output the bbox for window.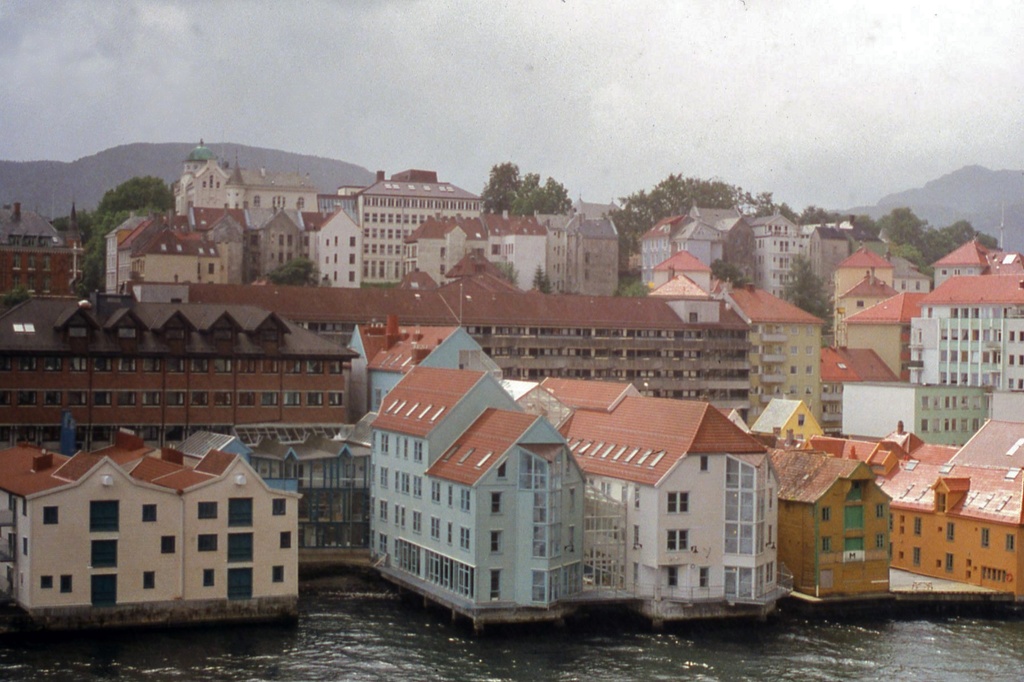
select_region(947, 550, 956, 571).
